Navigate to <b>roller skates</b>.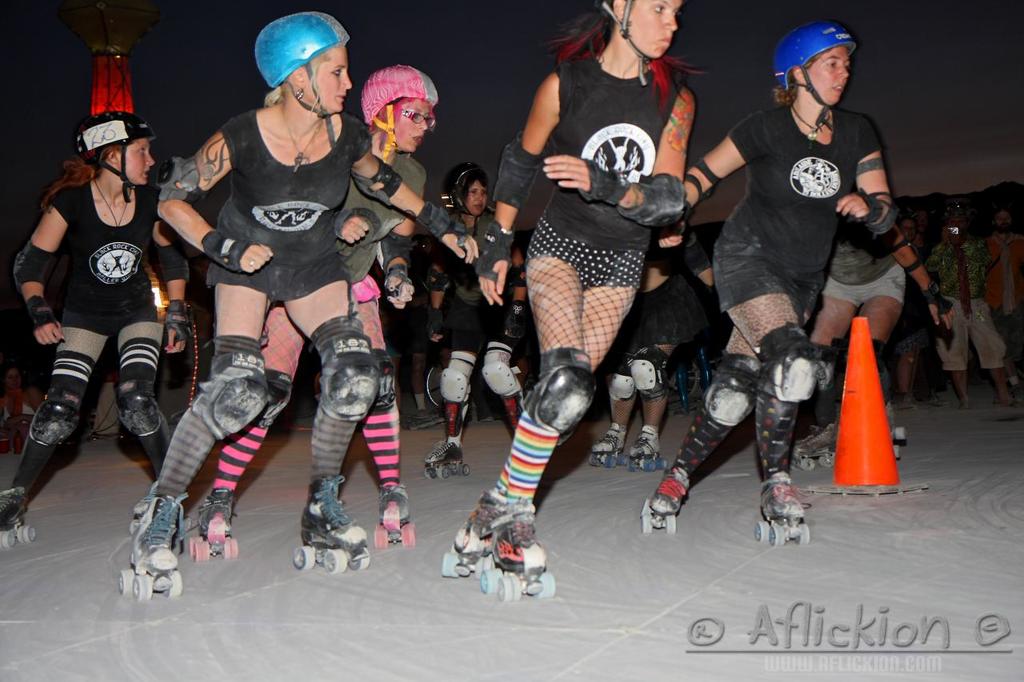
Navigation target: <bbox>788, 421, 839, 468</bbox>.
